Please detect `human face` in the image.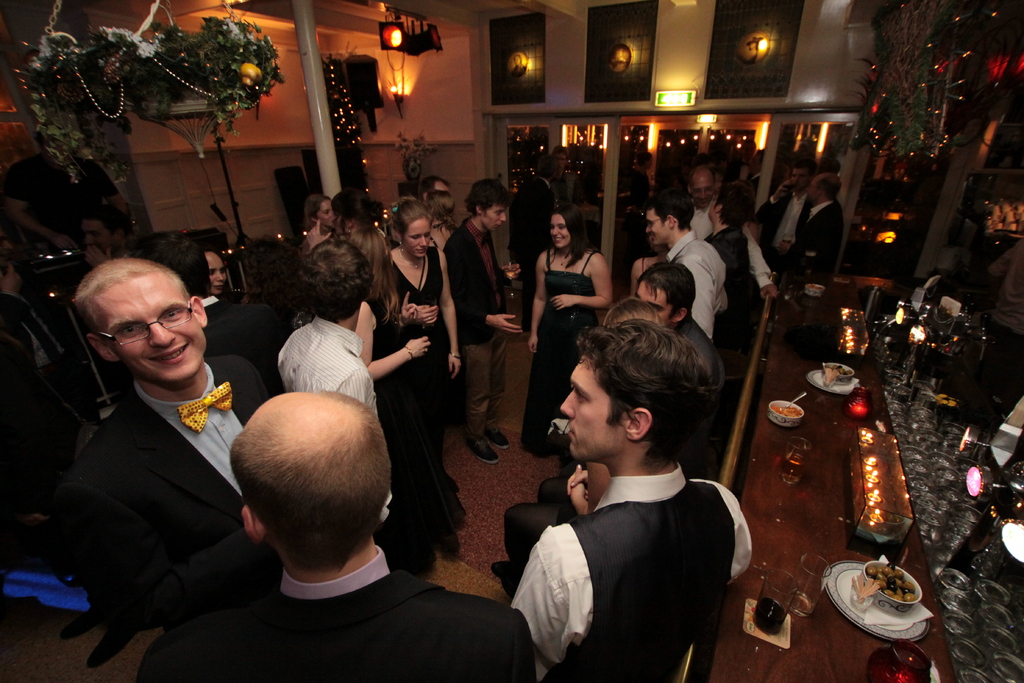
bbox=(104, 273, 210, 386).
